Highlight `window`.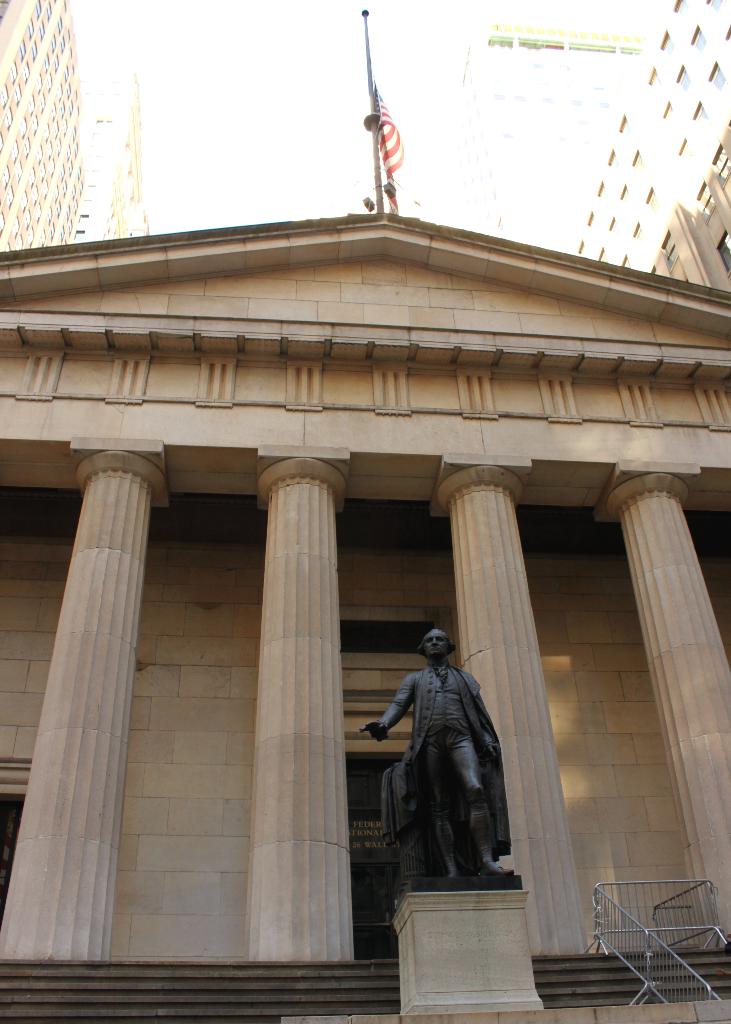
Highlighted region: detection(665, 0, 689, 22).
